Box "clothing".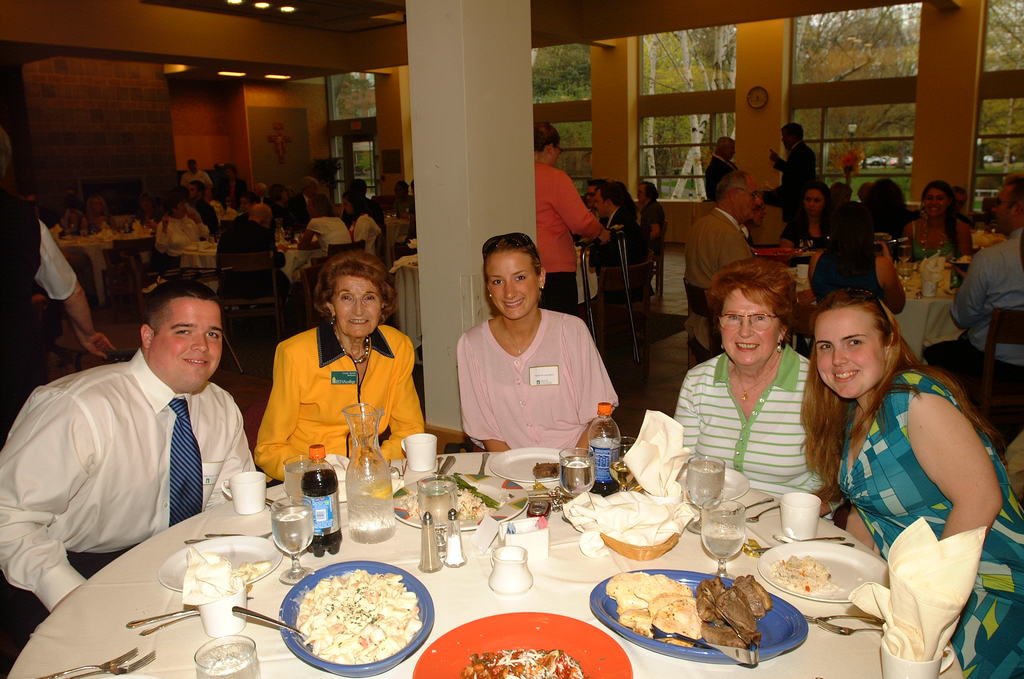
[705,153,736,202].
